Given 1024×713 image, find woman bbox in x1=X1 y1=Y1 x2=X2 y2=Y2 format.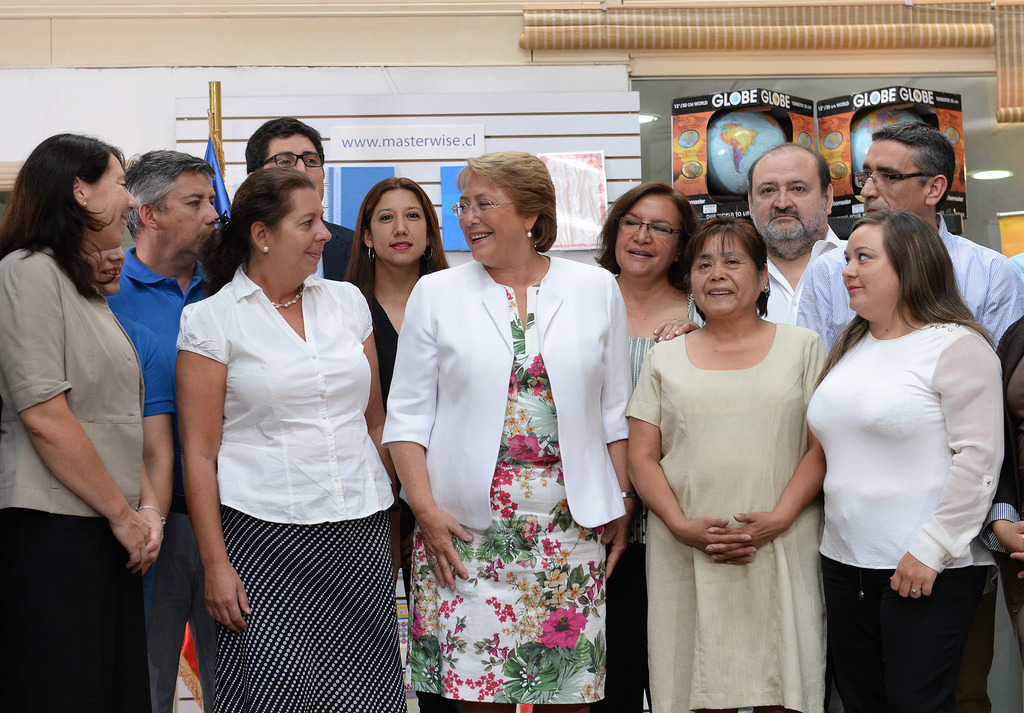
x1=170 y1=164 x2=400 y2=712.
